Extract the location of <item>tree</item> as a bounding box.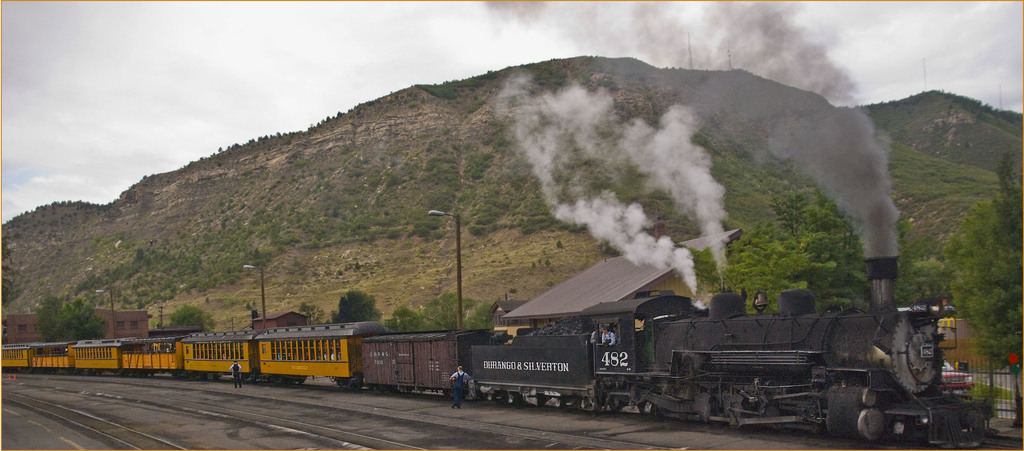
297:299:324:325.
